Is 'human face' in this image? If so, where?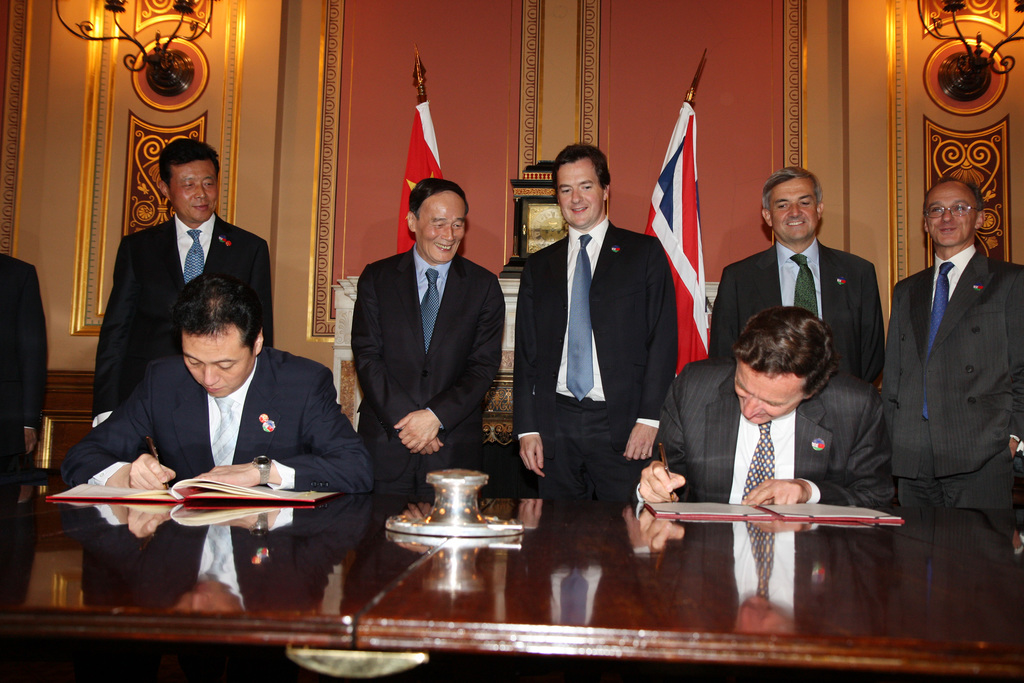
Yes, at (x1=734, y1=359, x2=806, y2=424).
